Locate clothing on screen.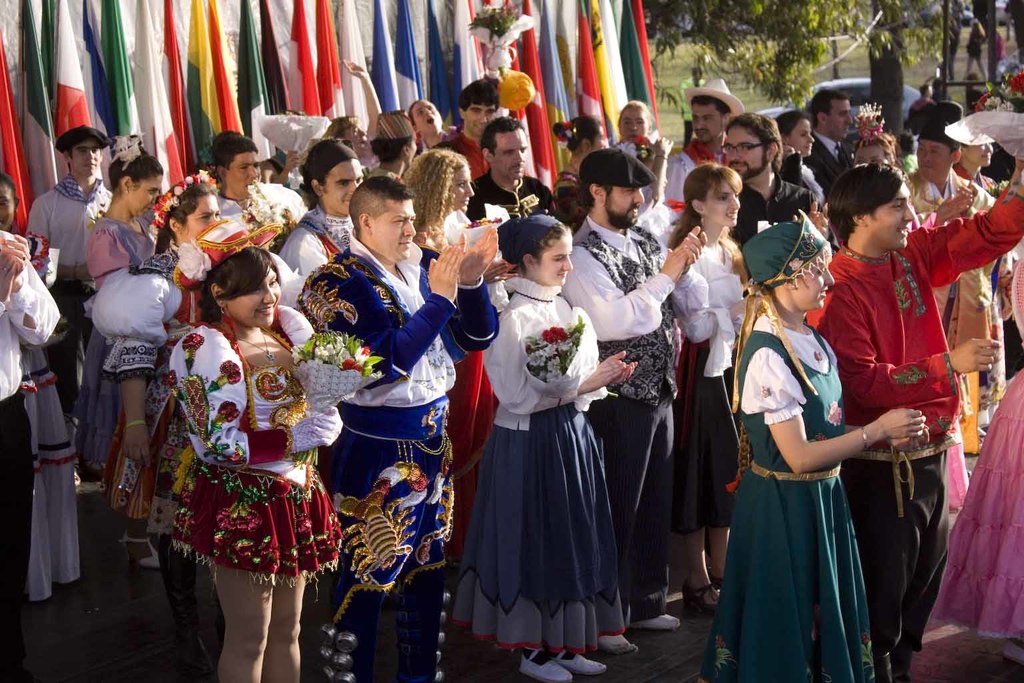
On screen at (609, 138, 654, 171).
